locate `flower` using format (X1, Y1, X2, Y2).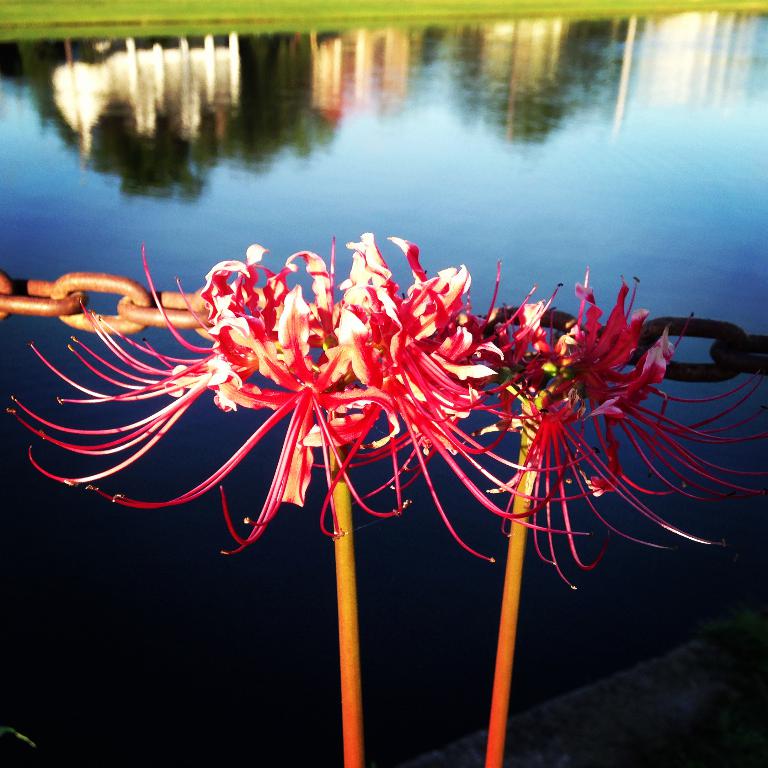
(5, 241, 568, 567).
